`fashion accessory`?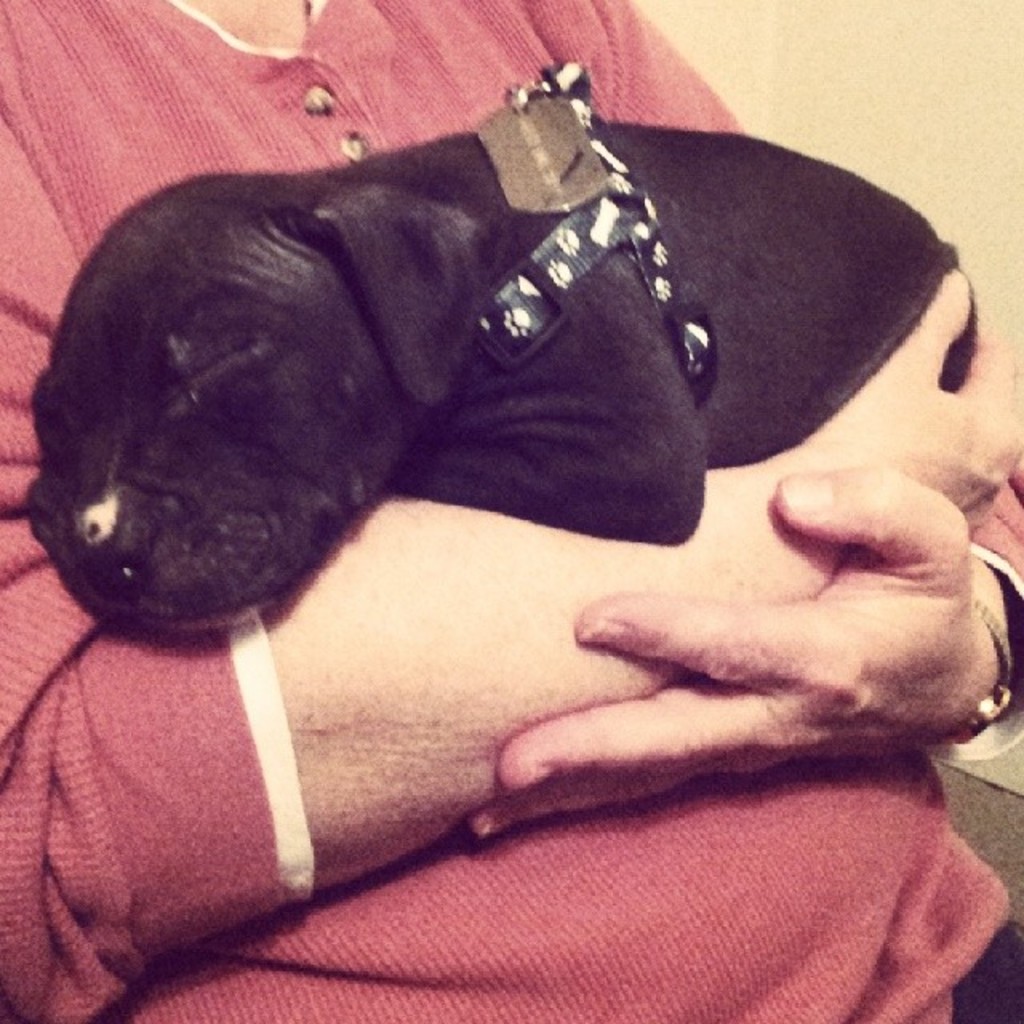
region(938, 590, 1018, 752)
